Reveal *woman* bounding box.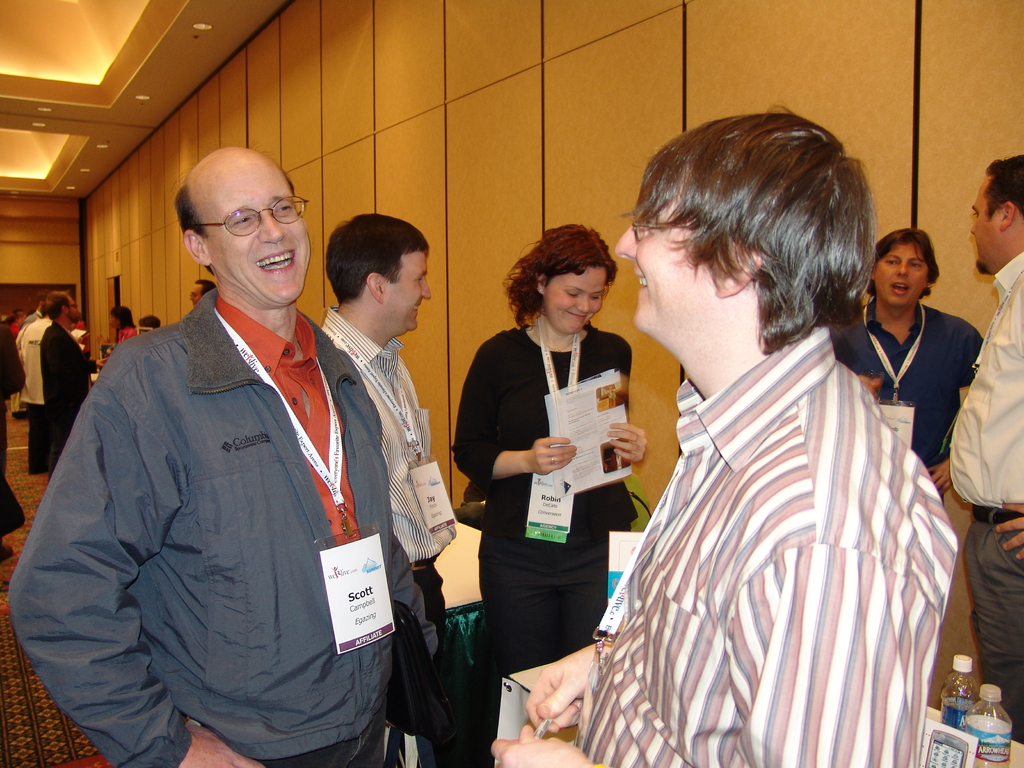
Revealed: (471, 234, 641, 747).
